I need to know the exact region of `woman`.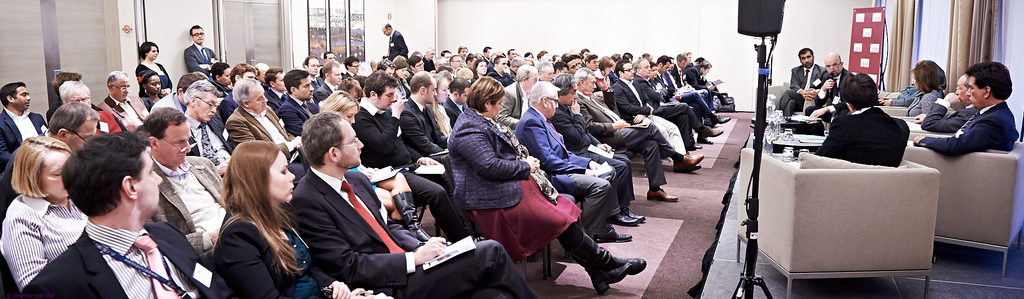
Region: [132, 41, 172, 92].
